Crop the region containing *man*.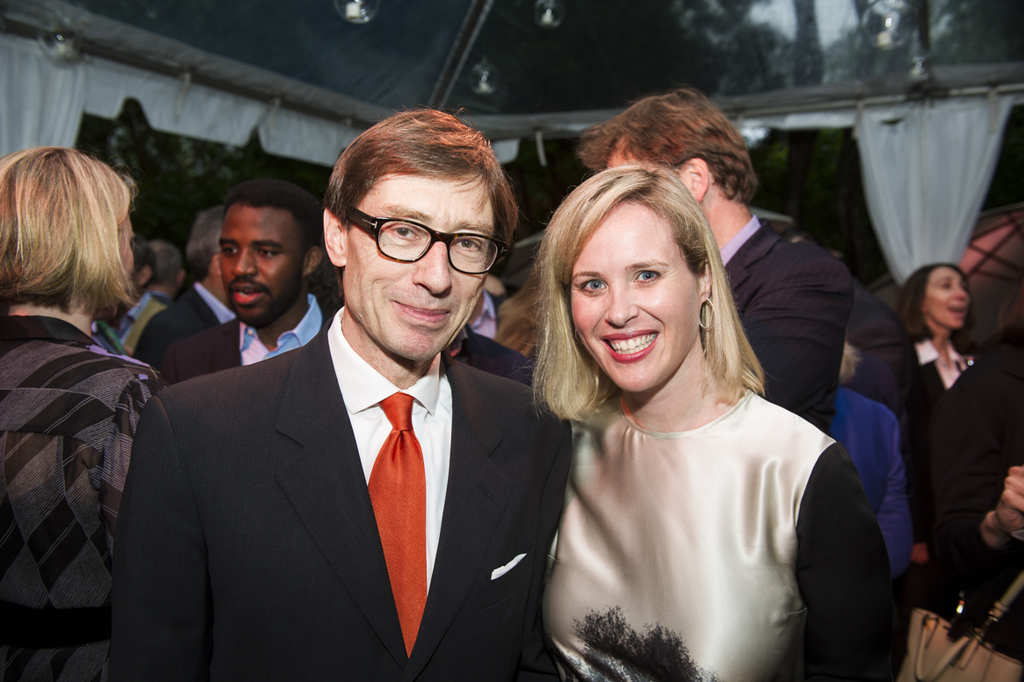
Crop region: {"left": 133, "top": 200, "right": 238, "bottom": 364}.
